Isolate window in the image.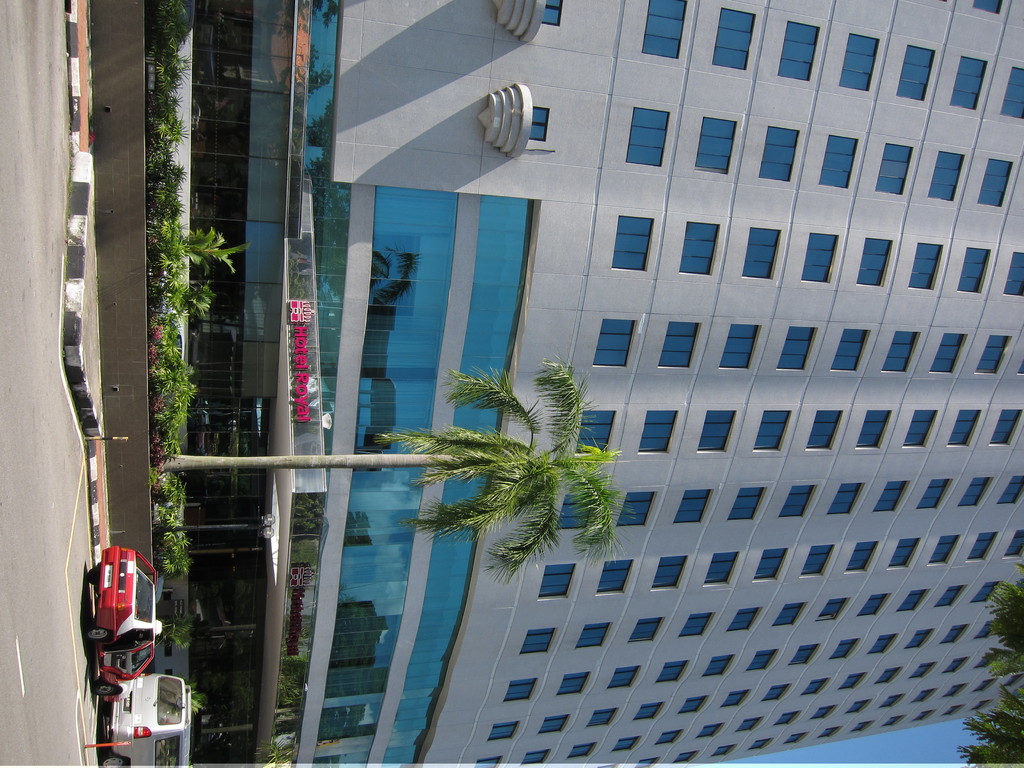
Isolated region: <box>965,524,998,568</box>.
